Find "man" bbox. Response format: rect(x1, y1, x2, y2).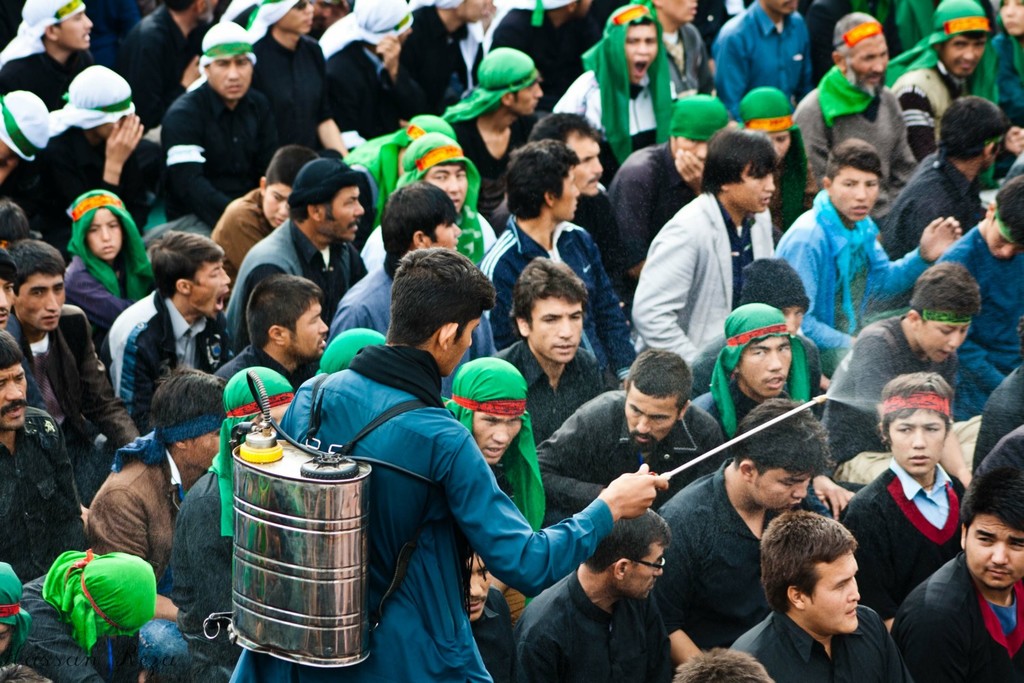
rect(0, 0, 103, 120).
